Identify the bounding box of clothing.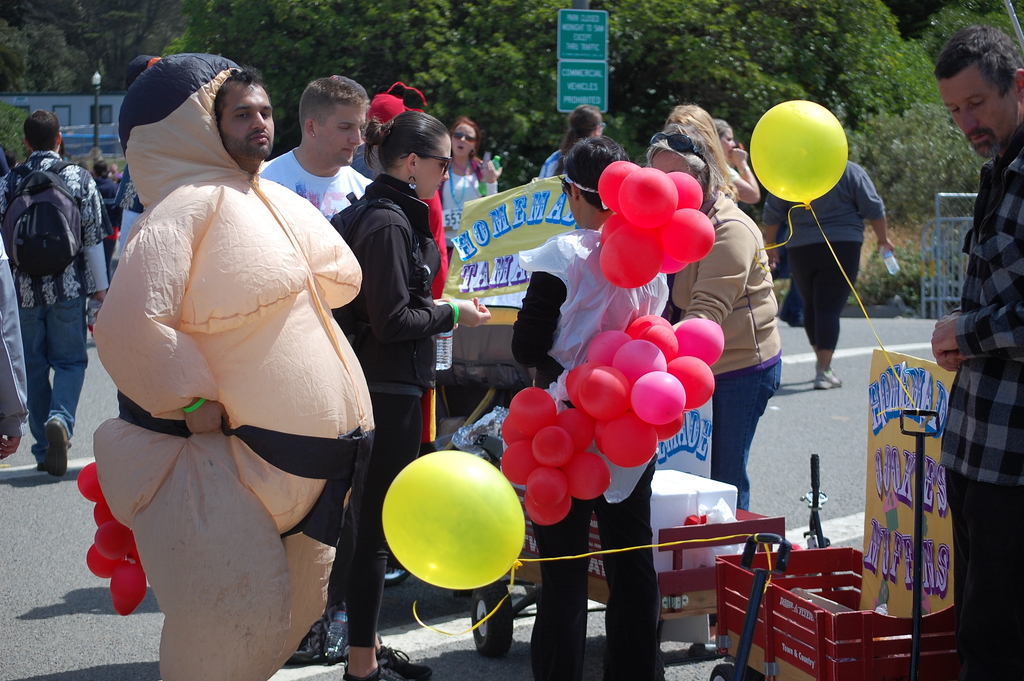
[115,160,149,261].
